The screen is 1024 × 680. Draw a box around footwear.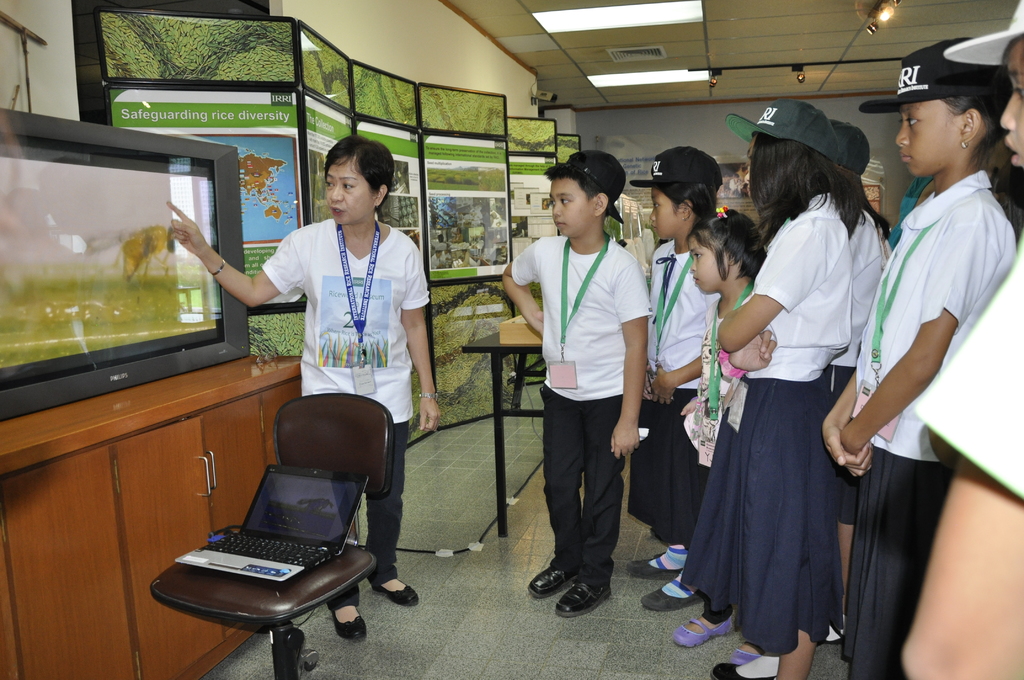
Rect(707, 661, 776, 679).
